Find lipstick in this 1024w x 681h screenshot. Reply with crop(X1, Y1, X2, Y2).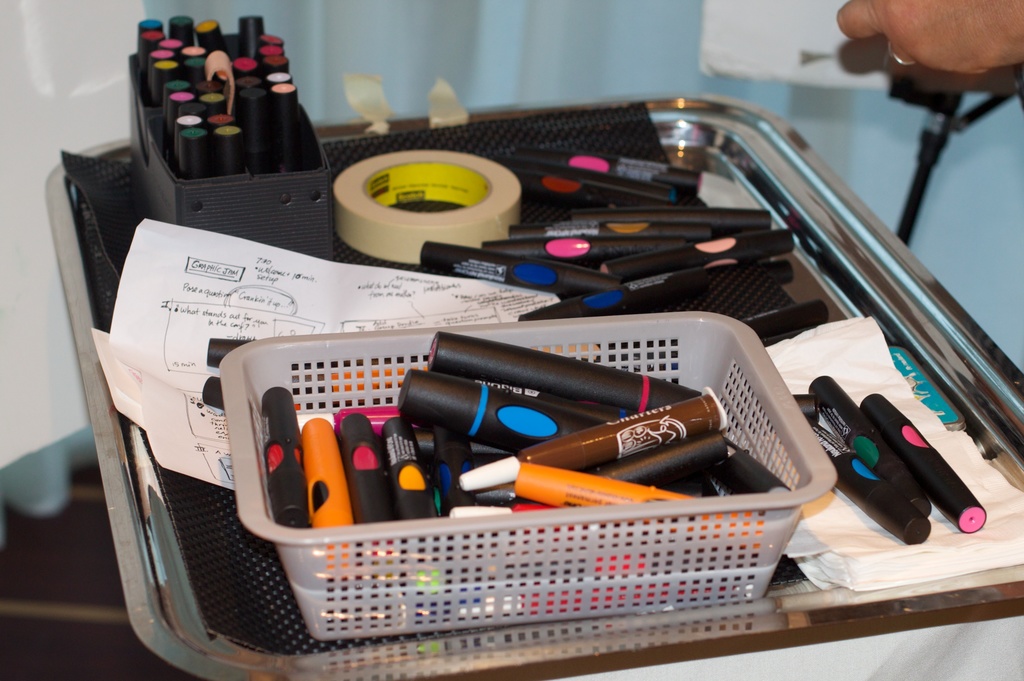
crop(235, 56, 259, 77).
